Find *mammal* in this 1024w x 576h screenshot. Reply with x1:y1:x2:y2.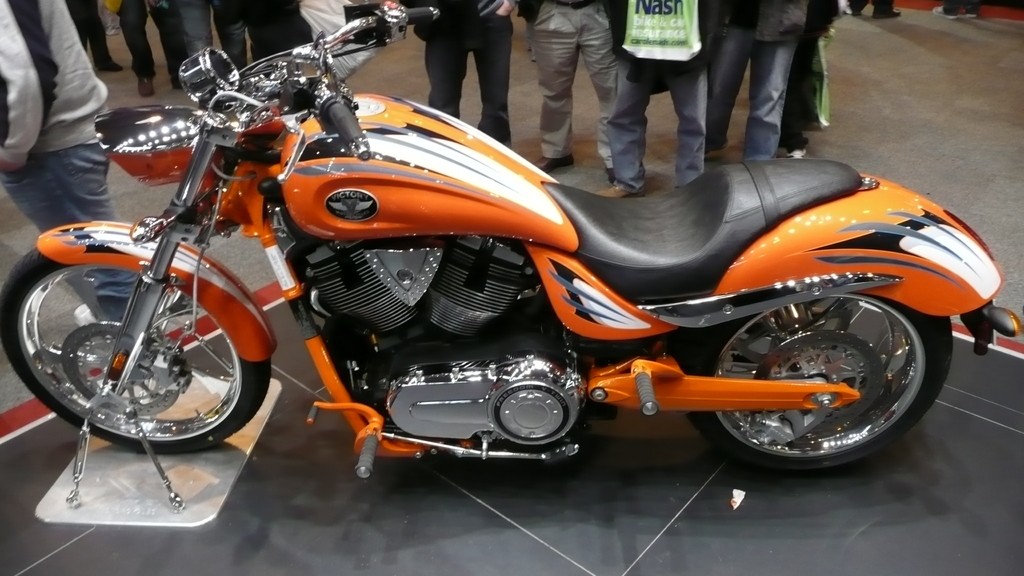
378:0:527:149.
